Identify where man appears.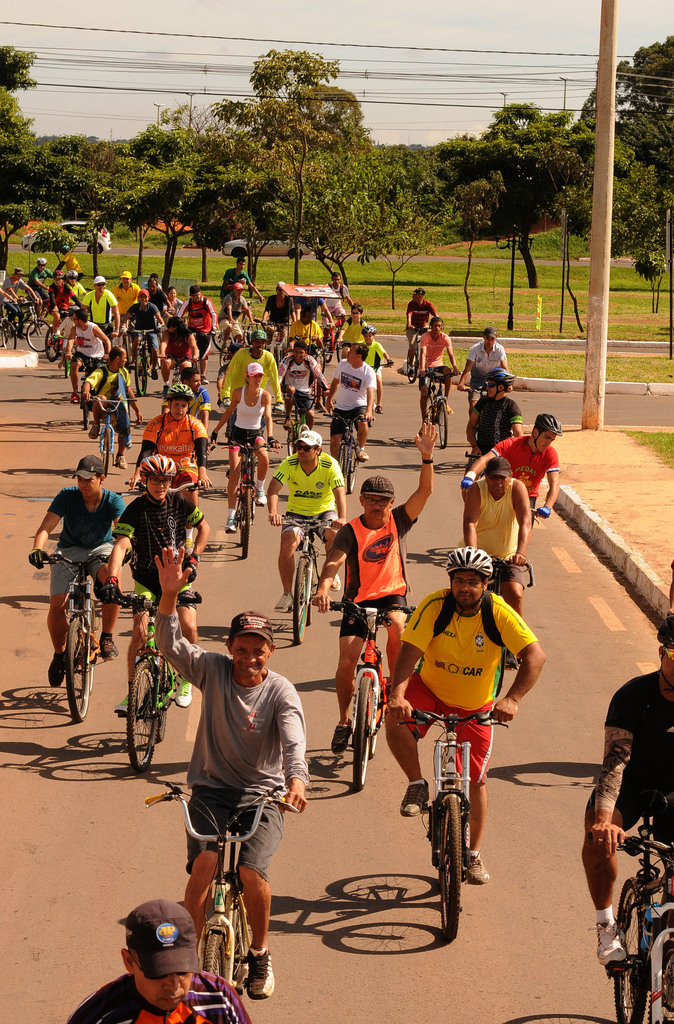
Appears at [x1=58, y1=309, x2=117, y2=407].
